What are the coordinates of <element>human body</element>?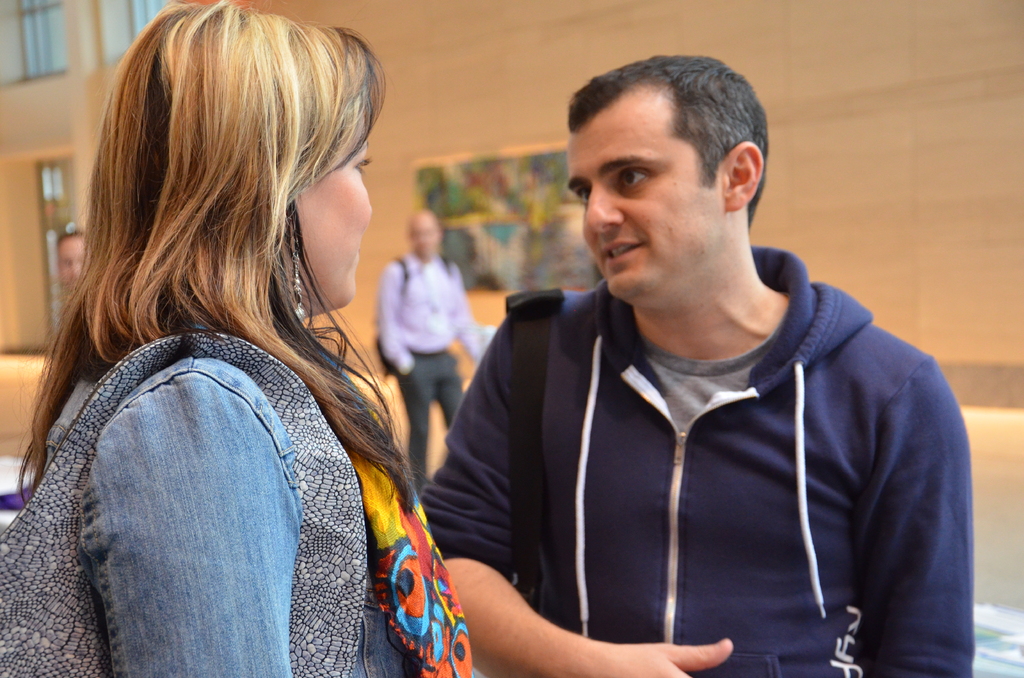
[left=372, top=212, right=496, bottom=494].
